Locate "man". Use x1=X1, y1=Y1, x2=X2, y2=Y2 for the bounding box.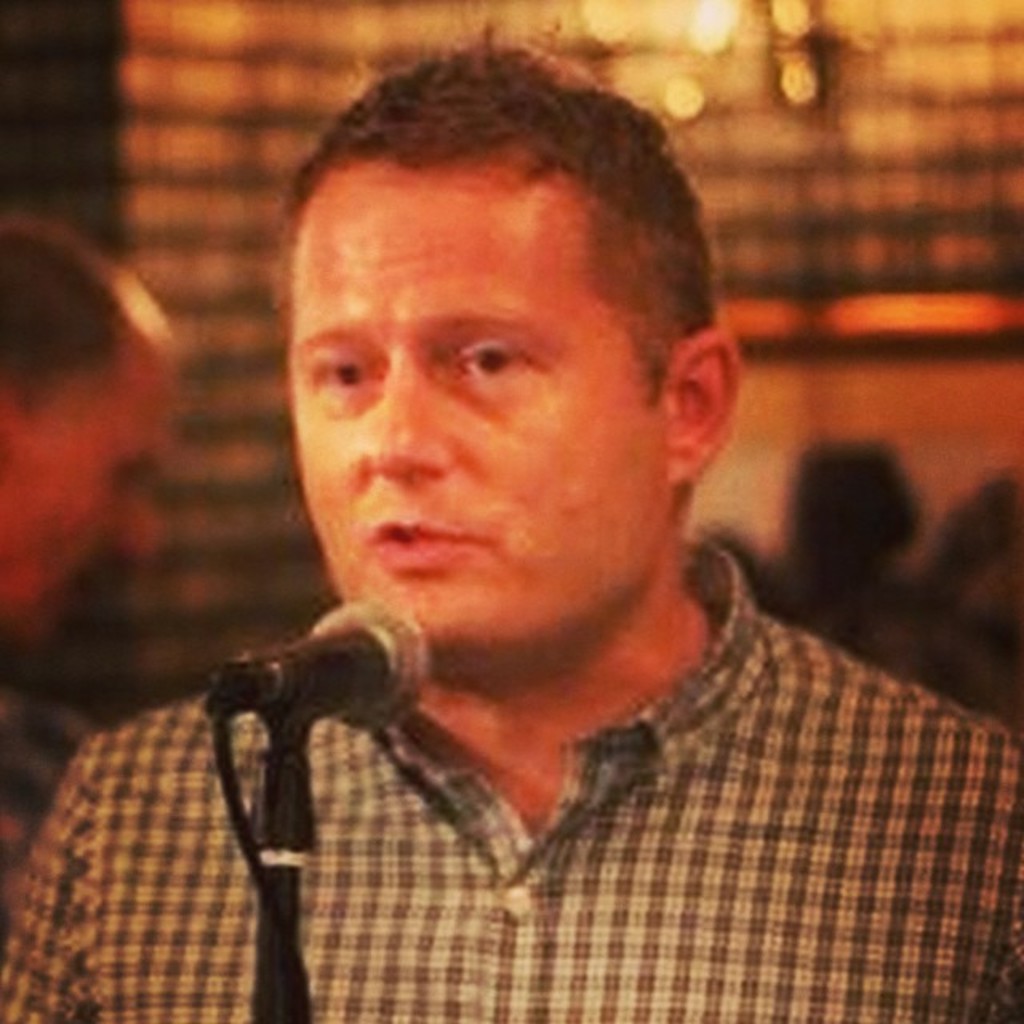
x1=0, y1=29, x2=1022, y2=1022.
